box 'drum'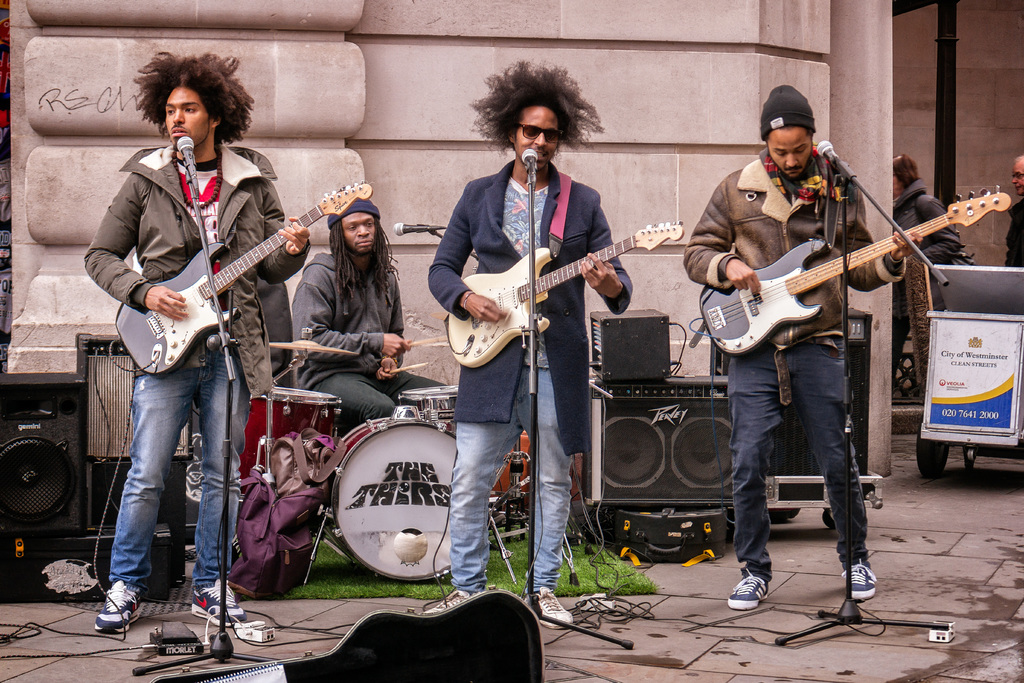
left=239, top=386, right=340, bottom=498
